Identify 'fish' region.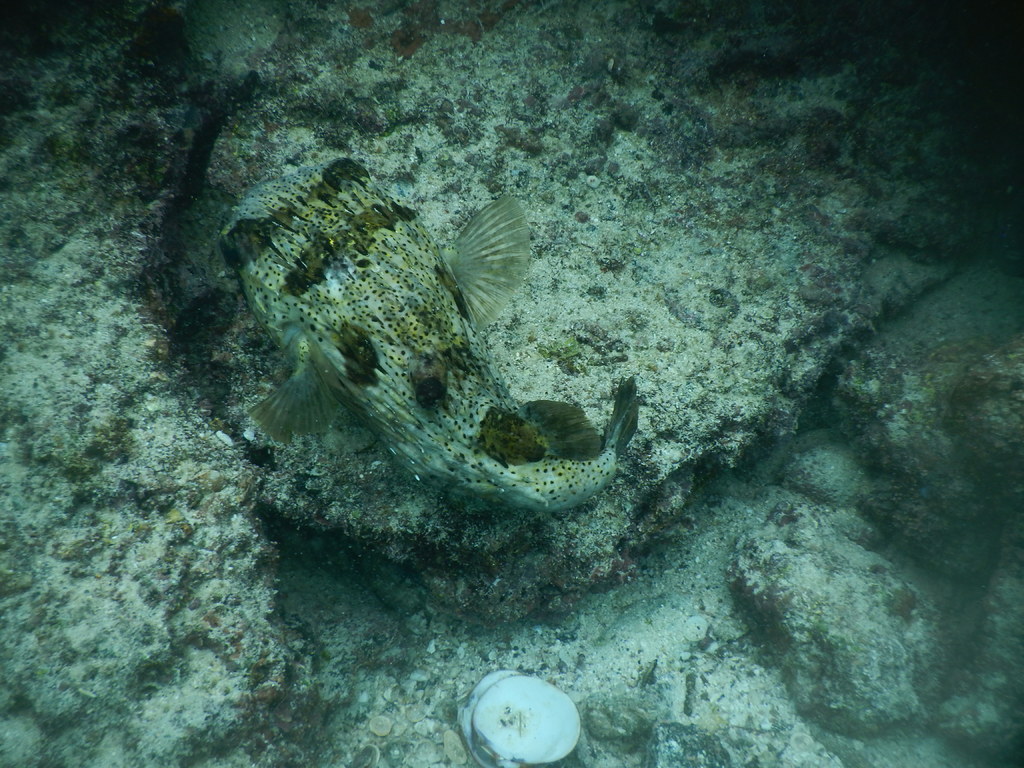
Region: crop(474, 385, 639, 519).
